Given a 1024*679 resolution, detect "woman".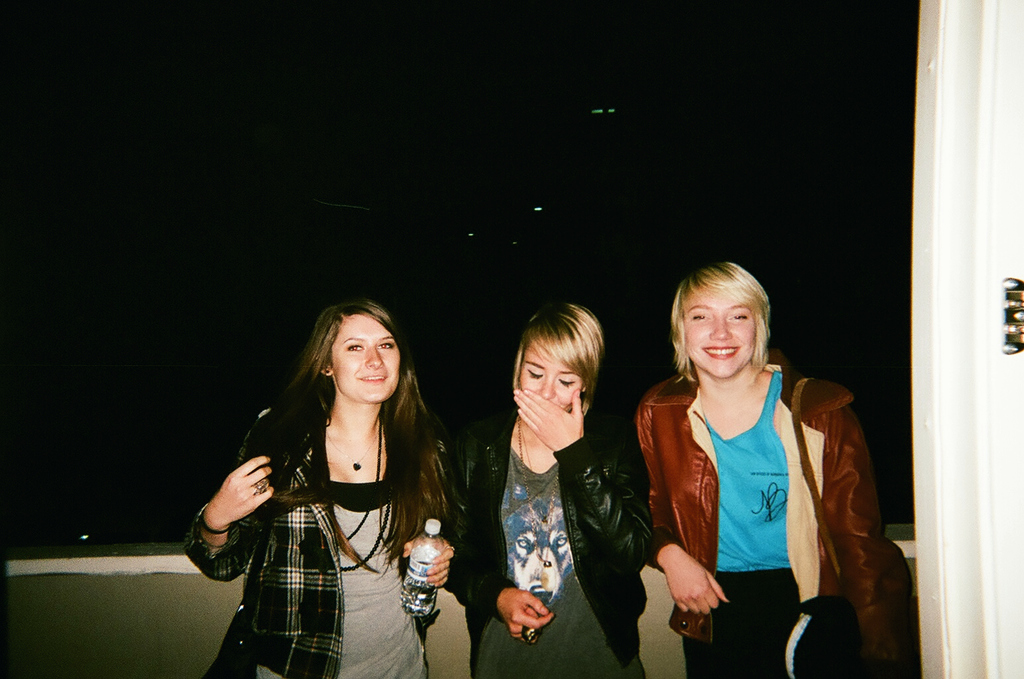
x1=442 y1=303 x2=650 y2=678.
